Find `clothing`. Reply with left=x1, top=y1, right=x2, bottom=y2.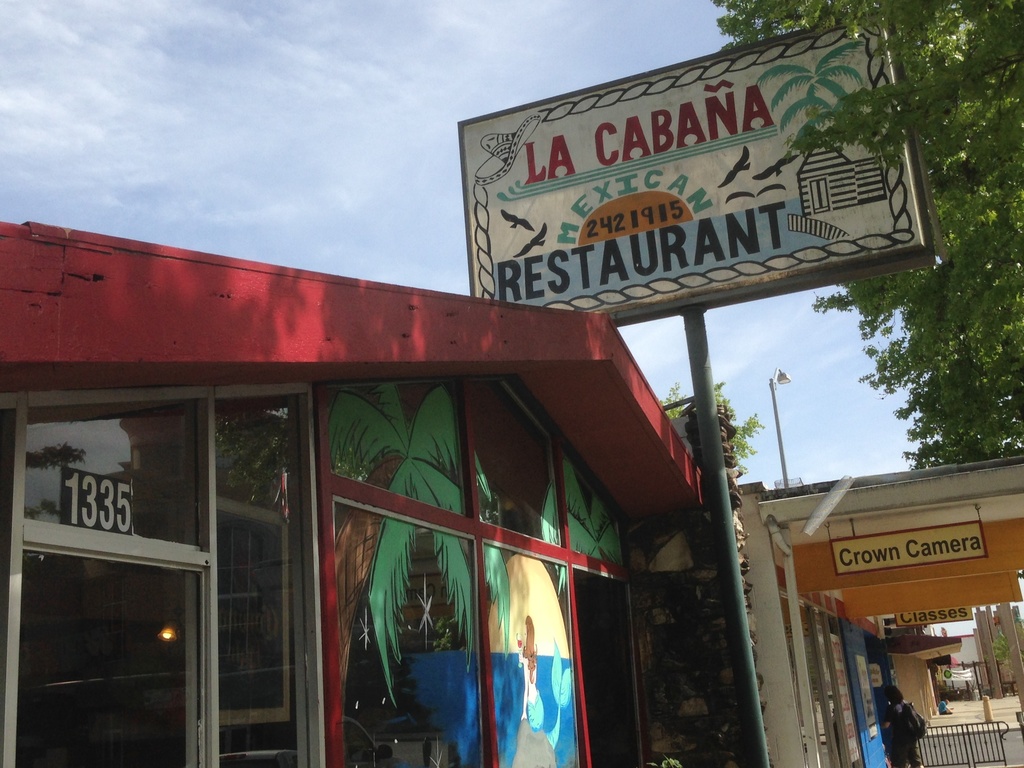
left=883, top=701, right=909, bottom=763.
